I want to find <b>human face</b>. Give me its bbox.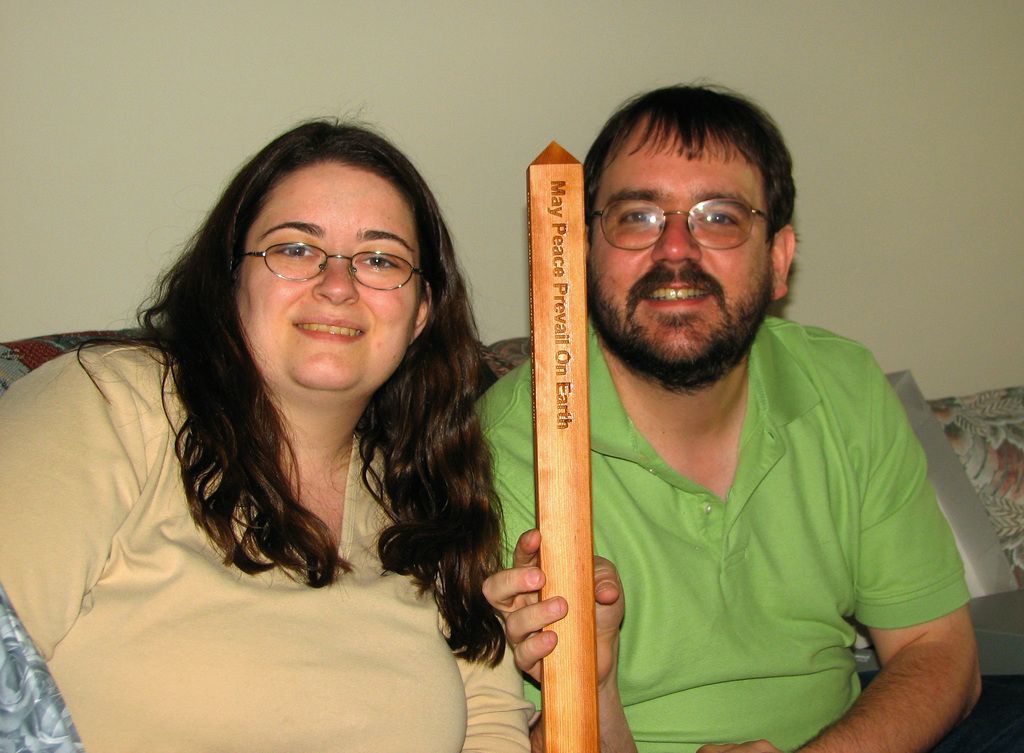
bbox=(588, 121, 771, 366).
